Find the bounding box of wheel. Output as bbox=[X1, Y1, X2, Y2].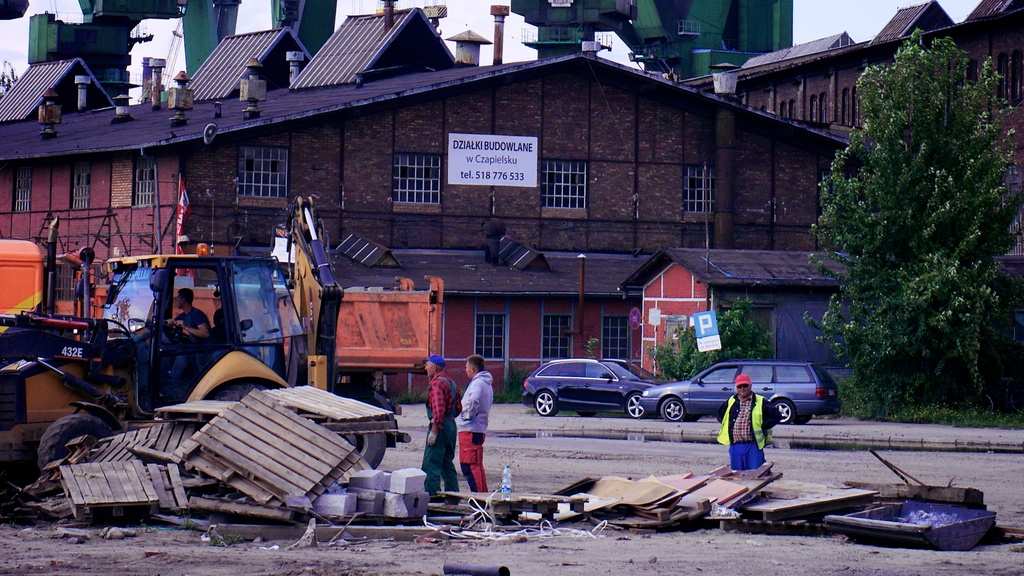
bbox=[771, 400, 794, 425].
